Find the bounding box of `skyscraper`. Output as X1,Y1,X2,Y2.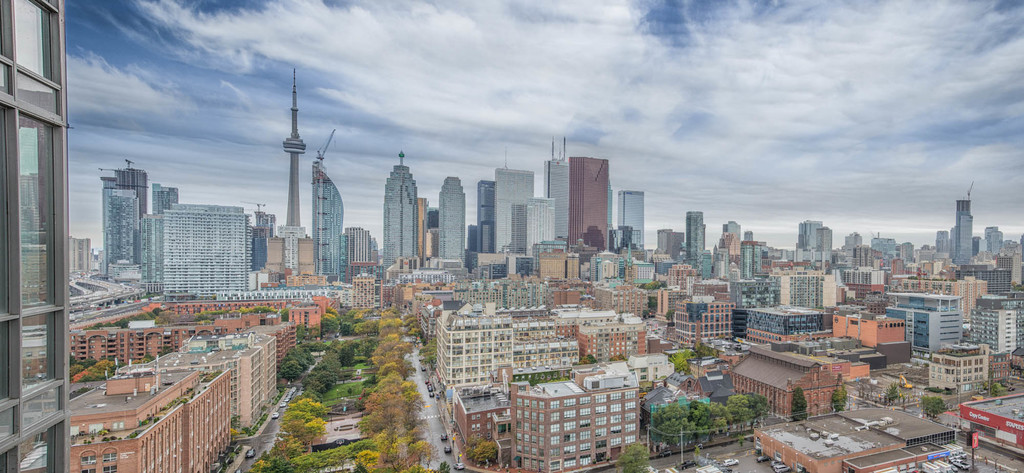
106,163,150,217.
